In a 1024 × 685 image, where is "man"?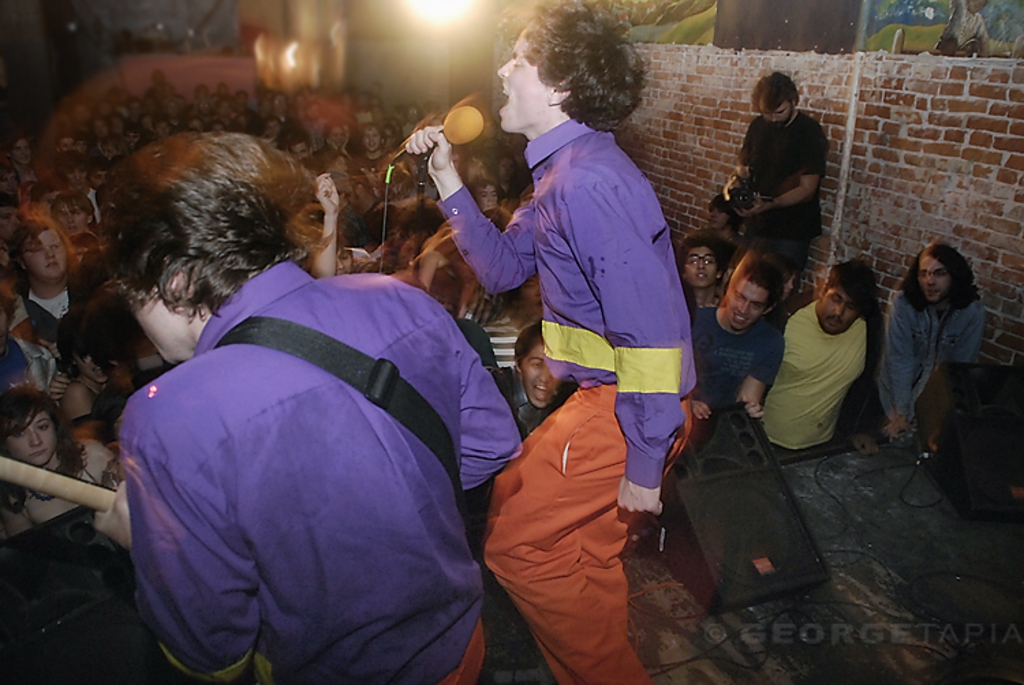
x1=874, y1=237, x2=984, y2=448.
